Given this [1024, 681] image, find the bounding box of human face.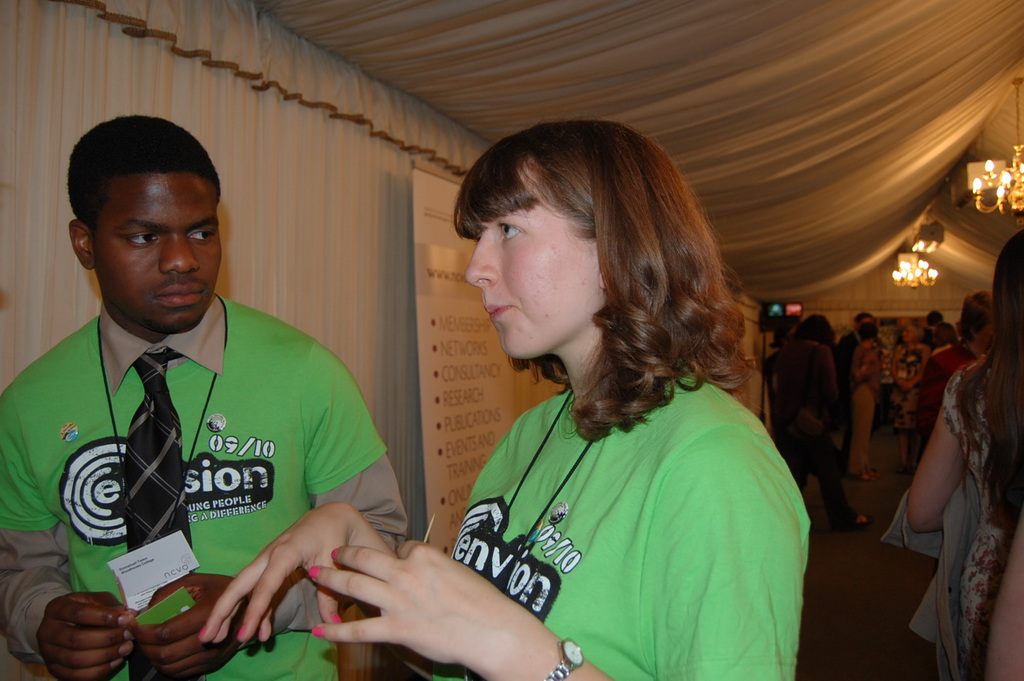
x1=92 y1=165 x2=222 y2=326.
